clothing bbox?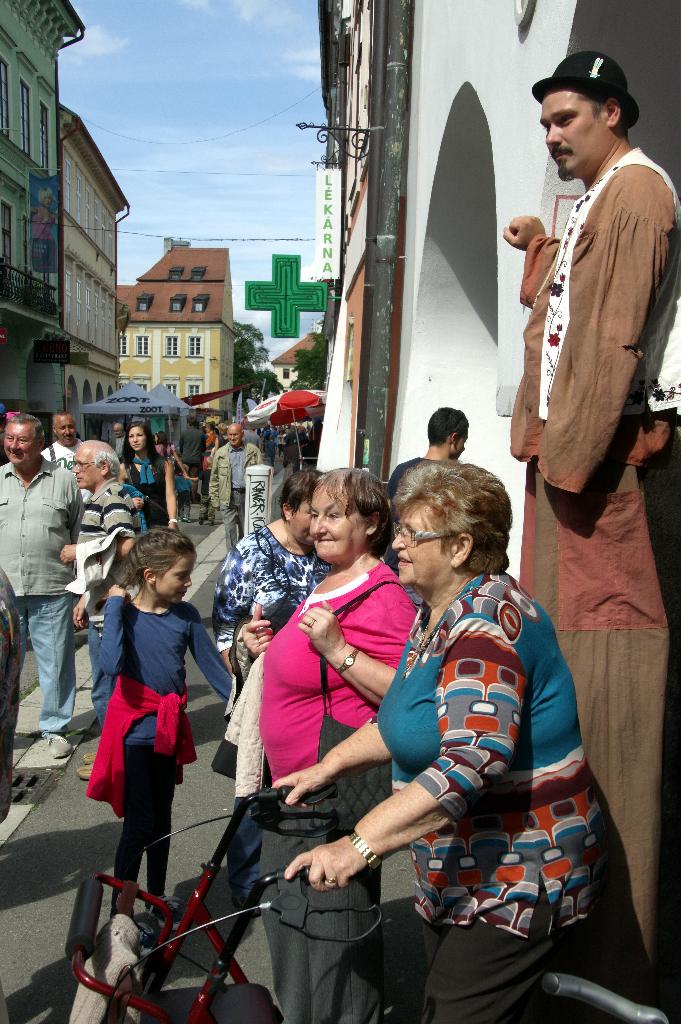
368/564/610/1023
